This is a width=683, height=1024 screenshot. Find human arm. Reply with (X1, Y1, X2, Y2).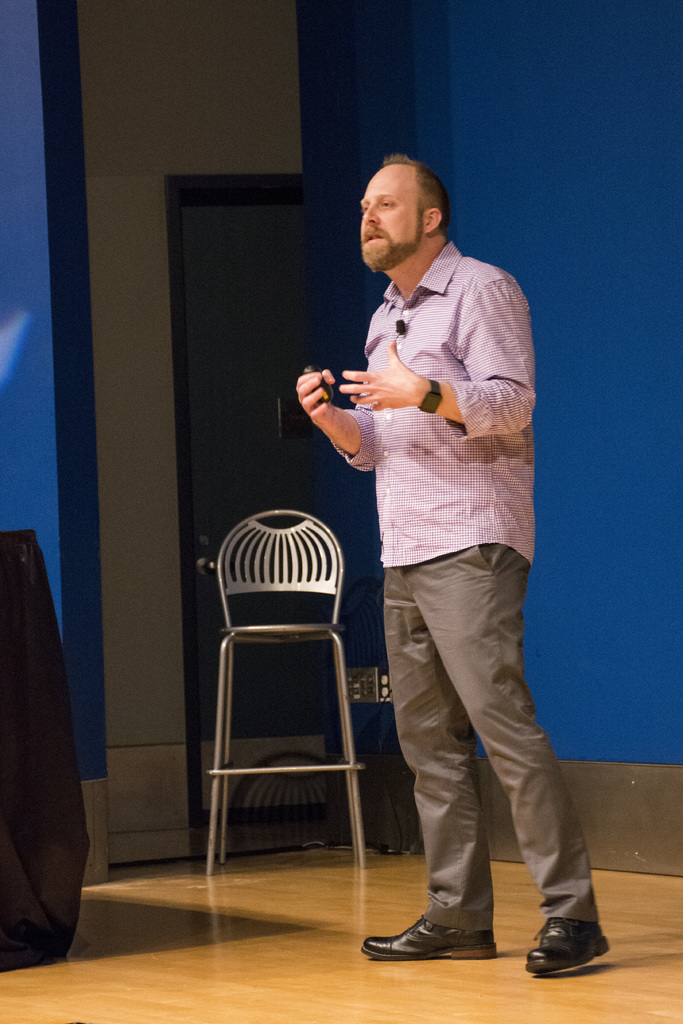
(290, 366, 374, 473).
